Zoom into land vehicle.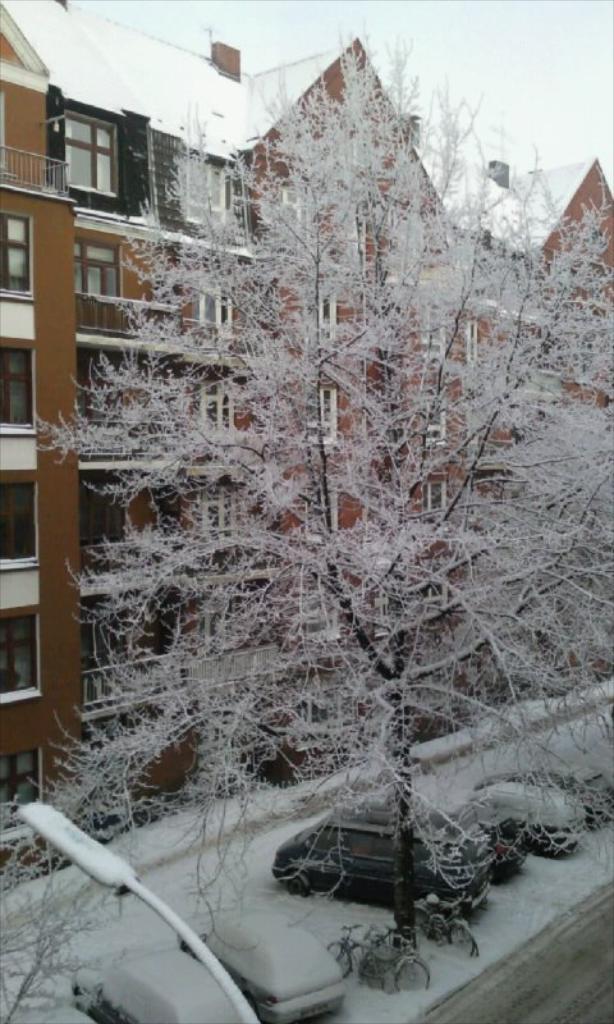
Zoom target: 321/925/432/996.
